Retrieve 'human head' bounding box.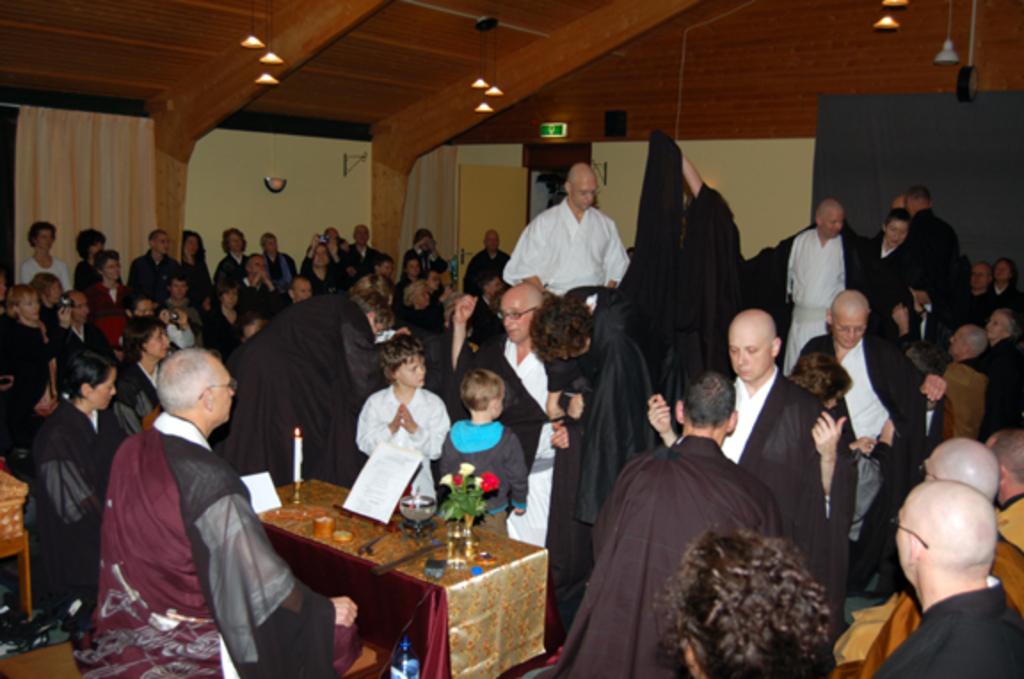
Bounding box: 222, 228, 245, 256.
